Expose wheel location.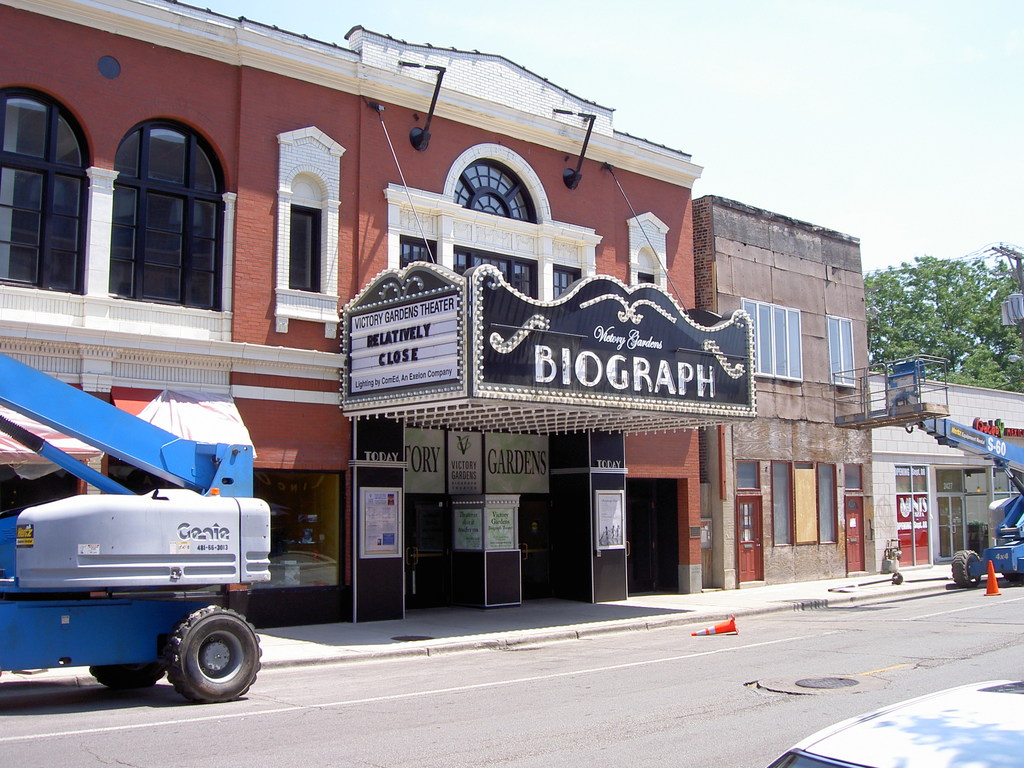
Exposed at pyautogui.locateOnScreen(161, 605, 262, 703).
